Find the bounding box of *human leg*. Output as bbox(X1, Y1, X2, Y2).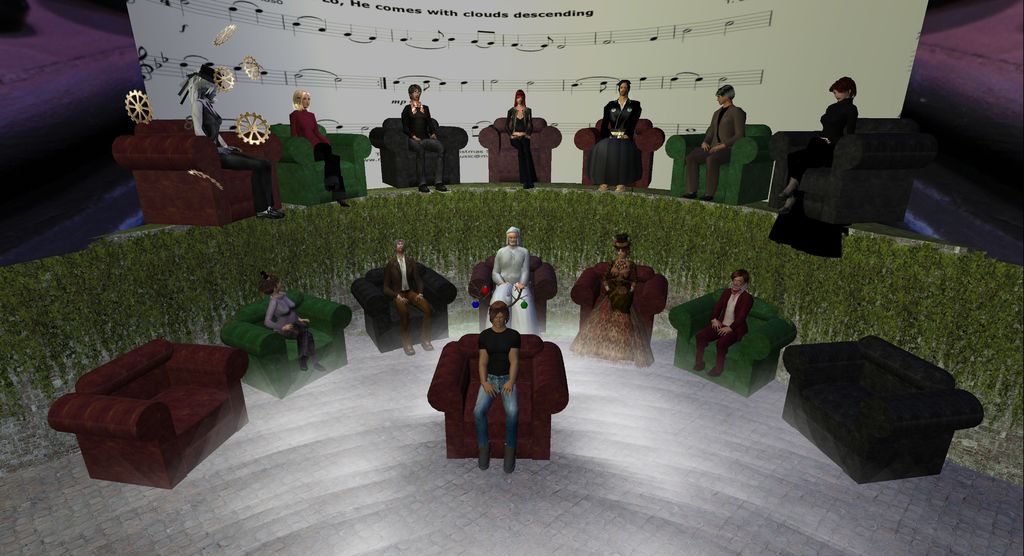
bbox(696, 325, 712, 371).
